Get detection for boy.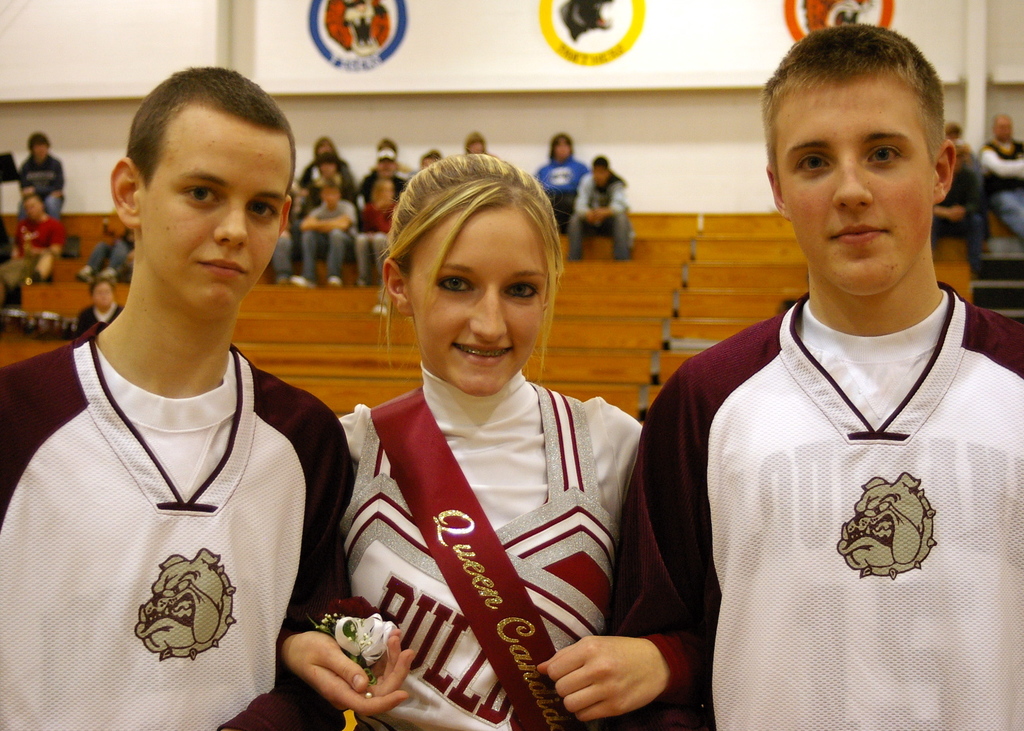
Detection: [605, 21, 1023, 730].
